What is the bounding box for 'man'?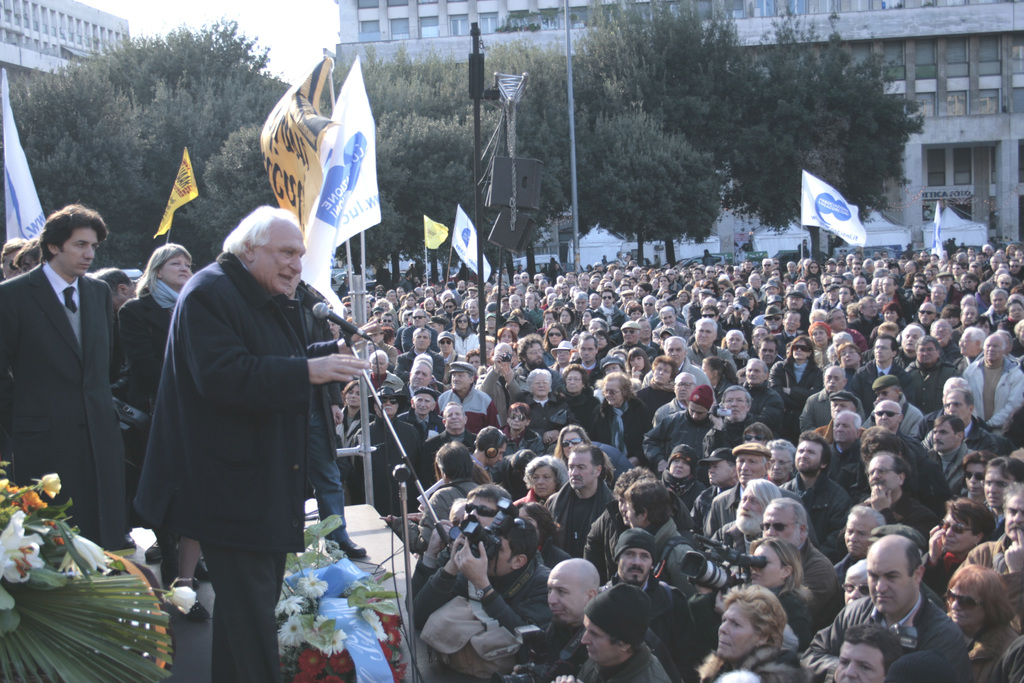
box(352, 389, 424, 514).
